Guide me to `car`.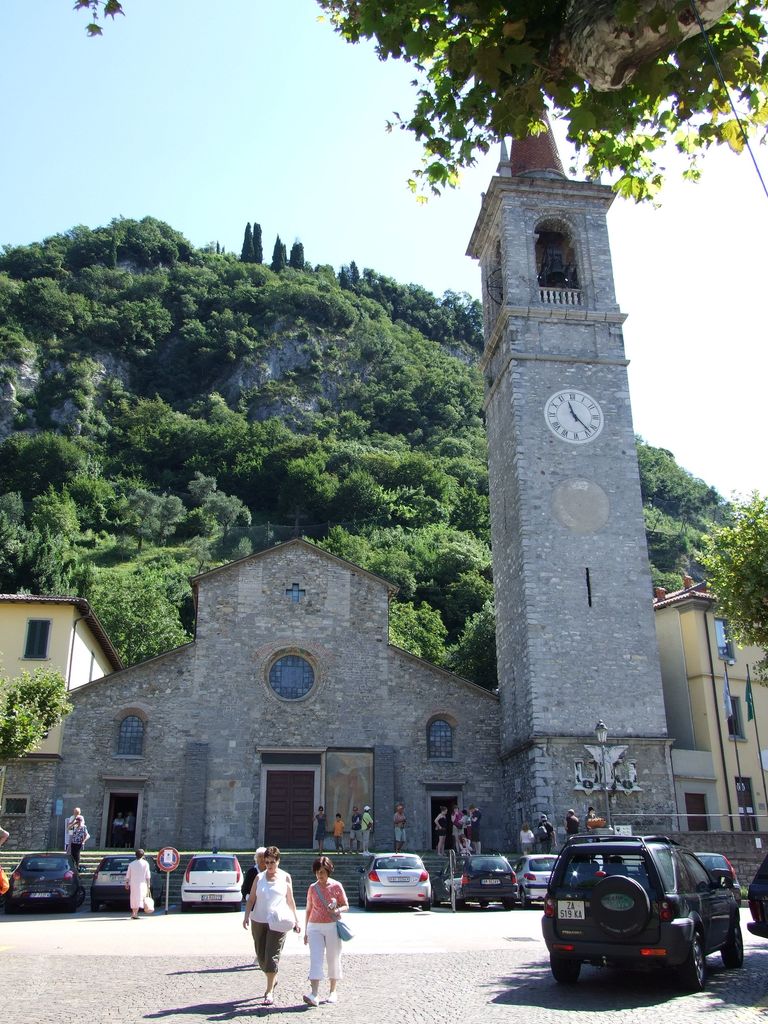
Guidance: bbox=[10, 853, 78, 911].
